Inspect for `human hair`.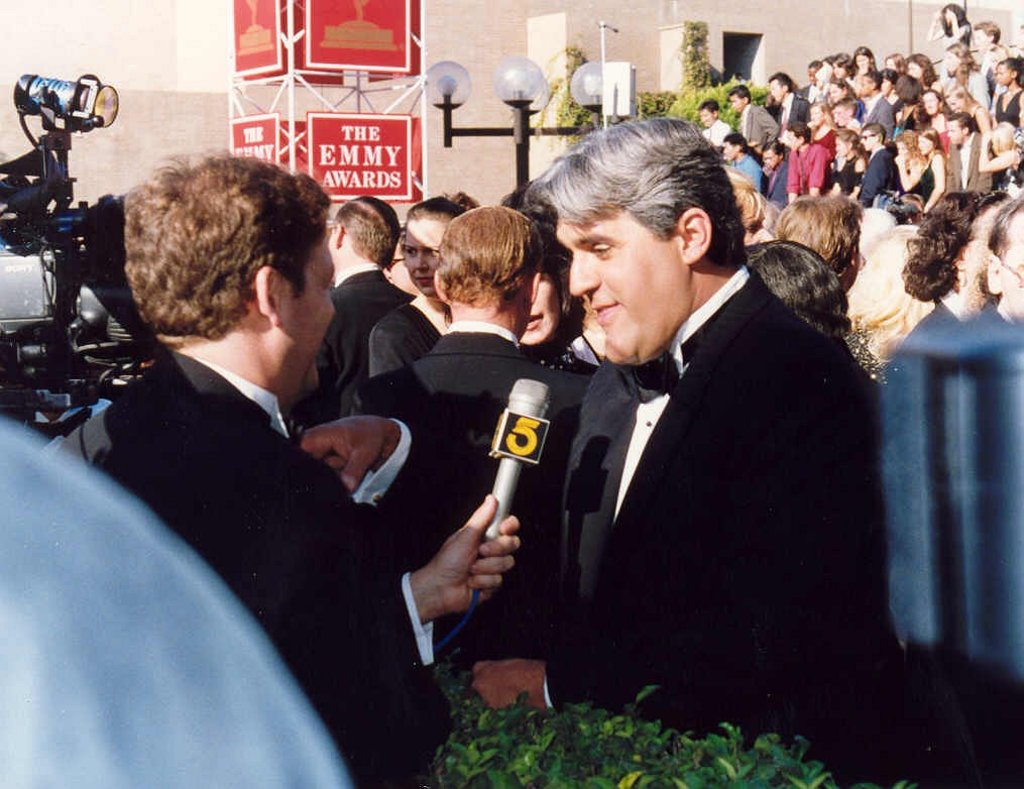
Inspection: l=861, t=123, r=885, b=144.
